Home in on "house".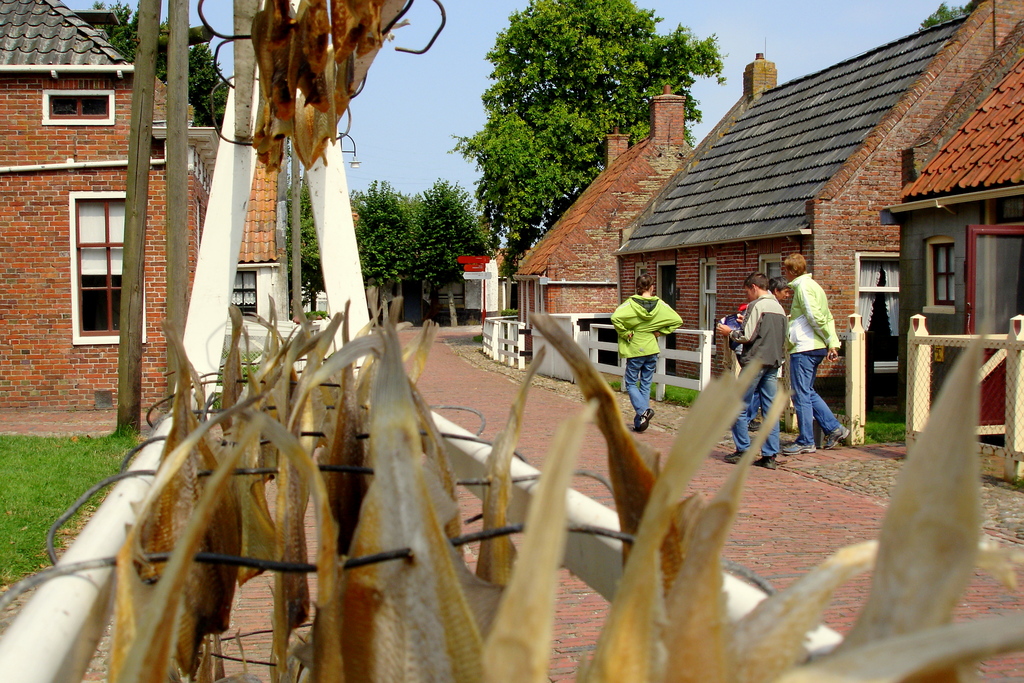
Homed in at left=455, top=251, right=508, bottom=322.
